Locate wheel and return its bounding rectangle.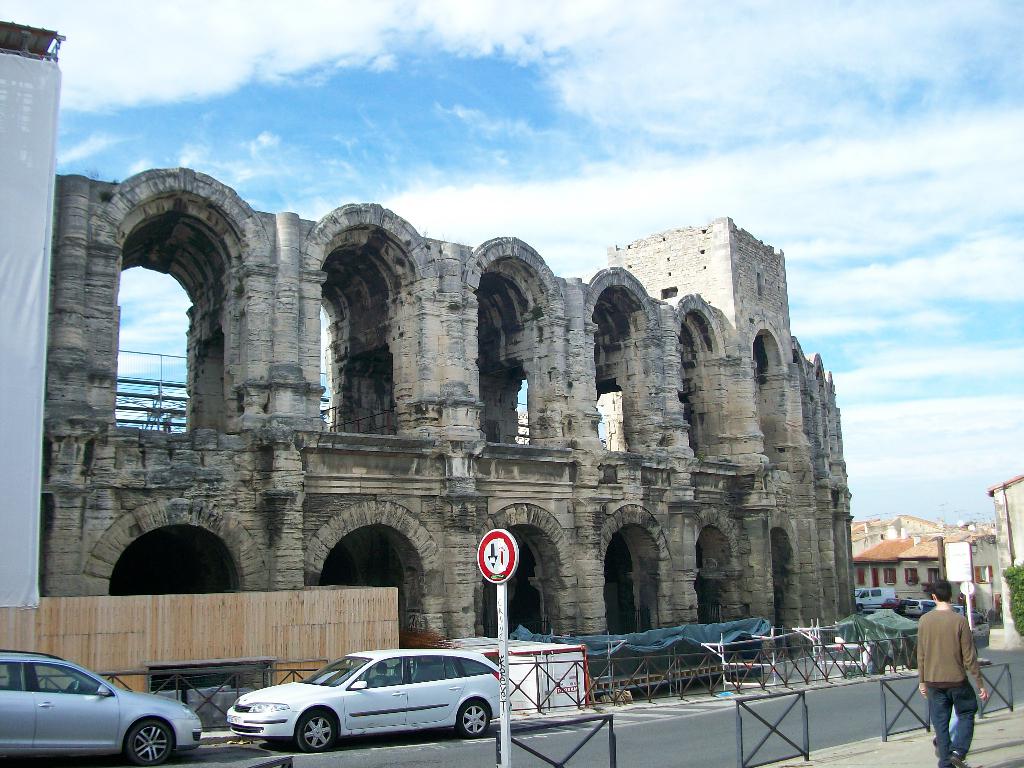
Rect(296, 704, 342, 752).
